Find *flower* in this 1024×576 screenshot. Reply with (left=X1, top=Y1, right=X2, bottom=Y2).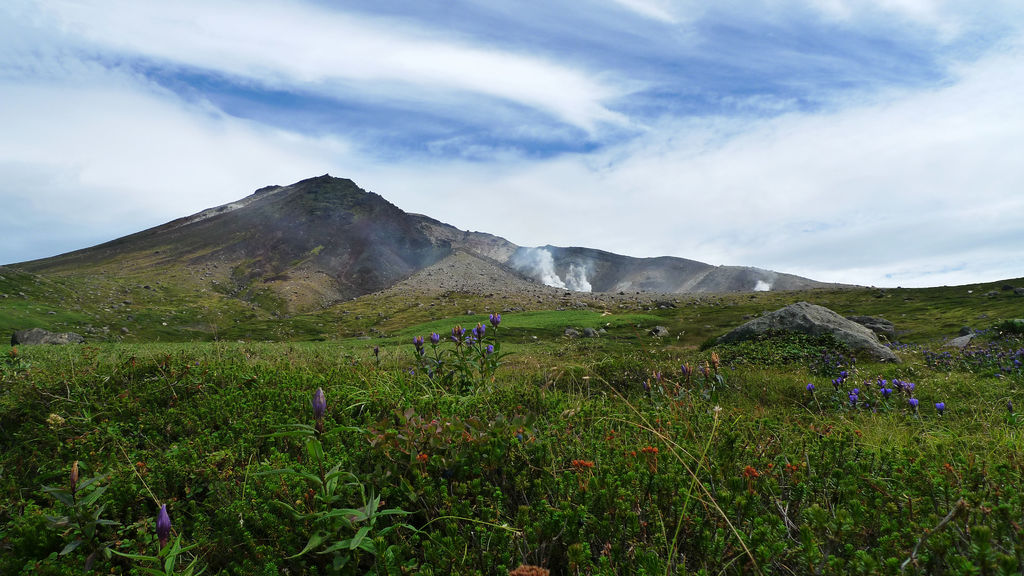
(left=155, top=503, right=173, bottom=541).
